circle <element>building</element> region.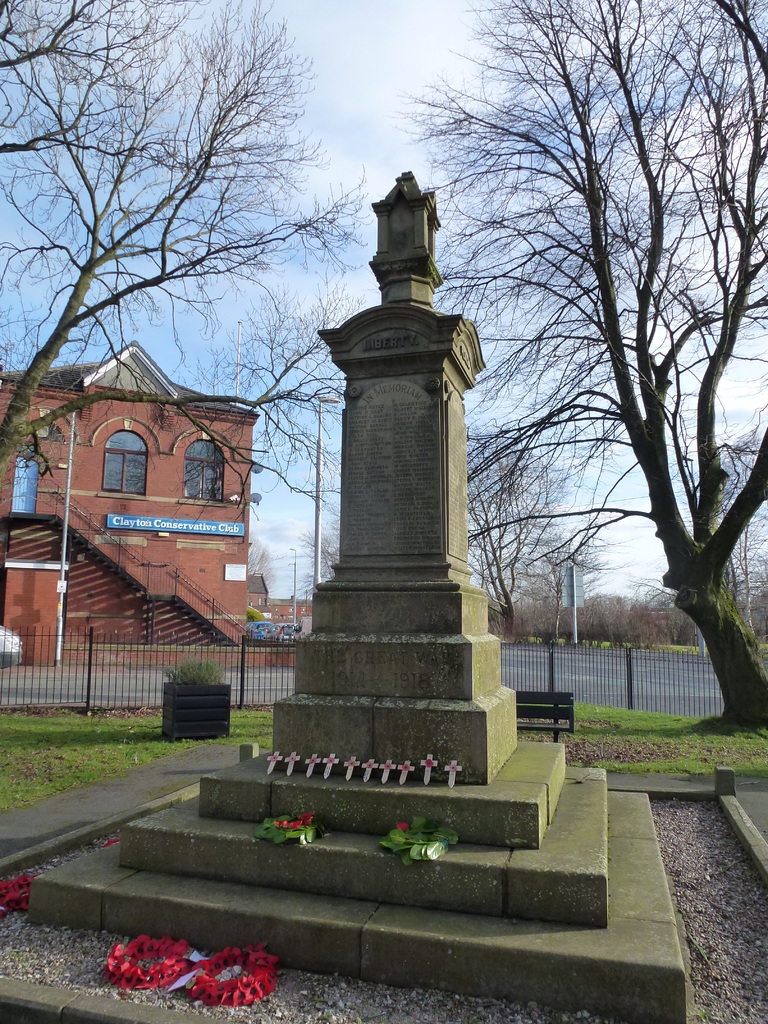
Region: (left=0, top=346, right=294, bottom=668).
